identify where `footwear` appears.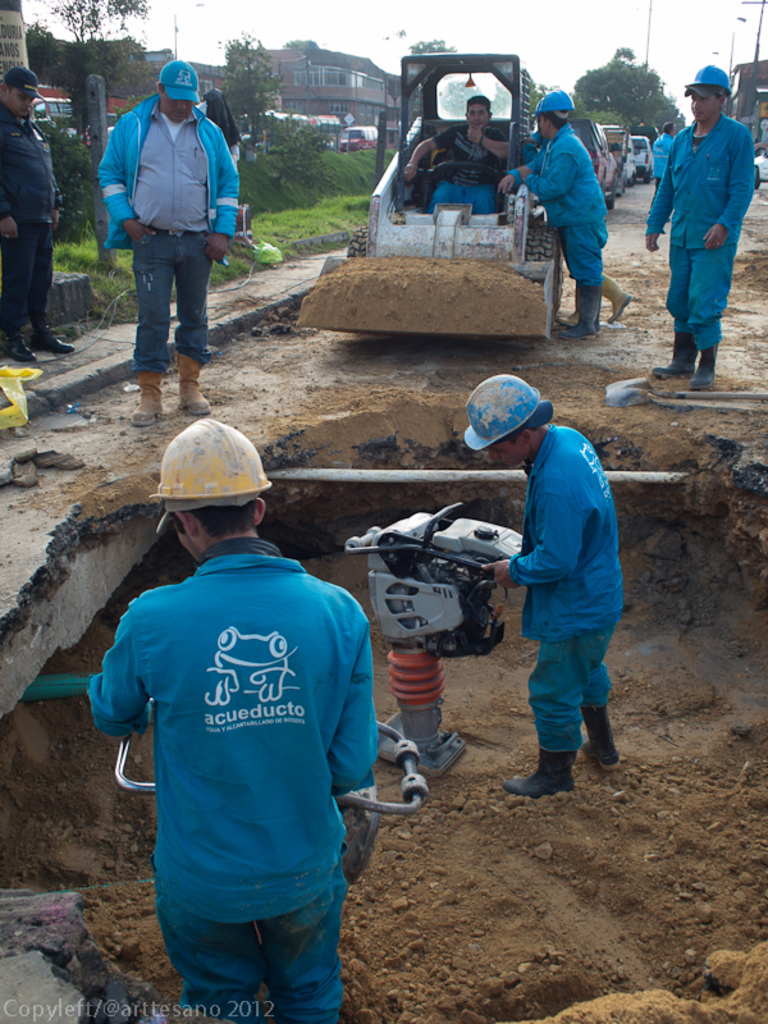
Appears at (132, 371, 168, 425).
